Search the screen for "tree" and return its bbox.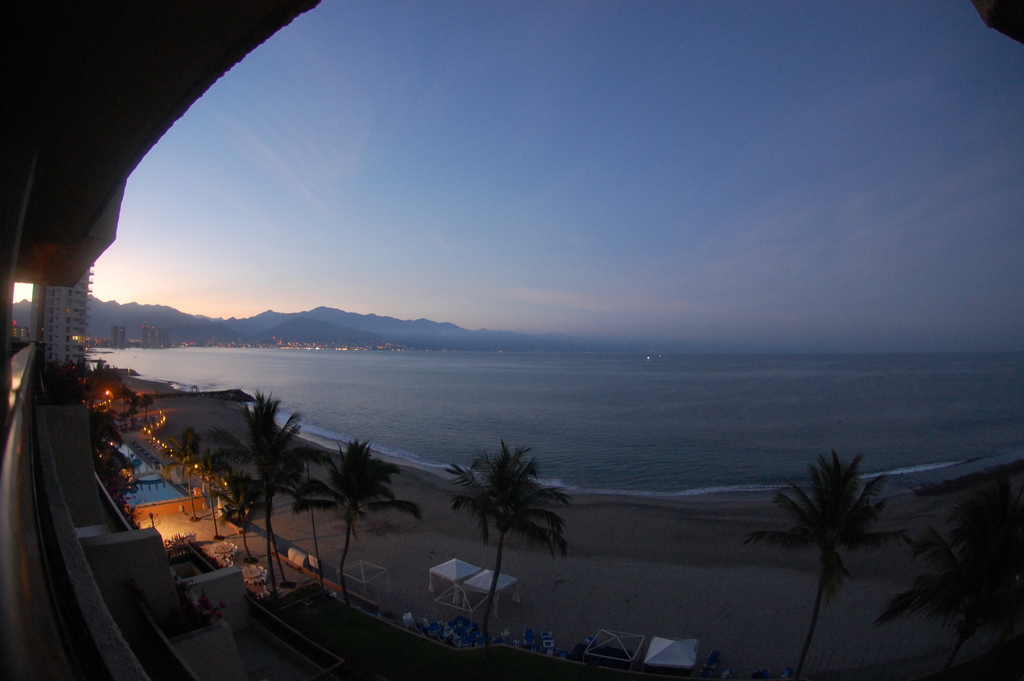
Found: left=181, top=382, right=340, bottom=557.
